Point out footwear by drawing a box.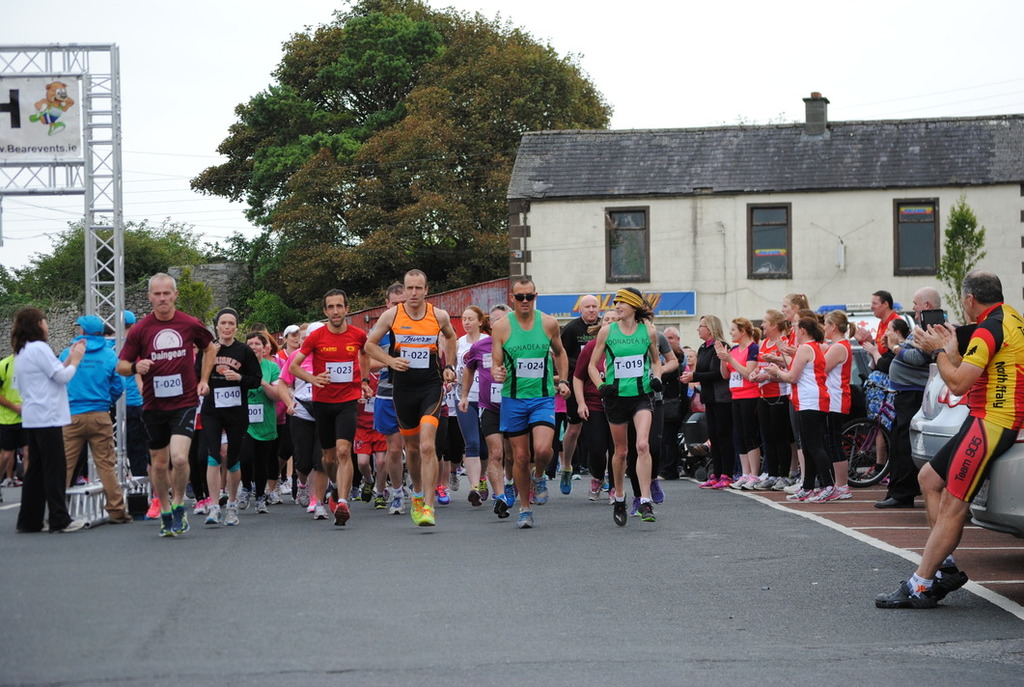
729 467 751 489.
